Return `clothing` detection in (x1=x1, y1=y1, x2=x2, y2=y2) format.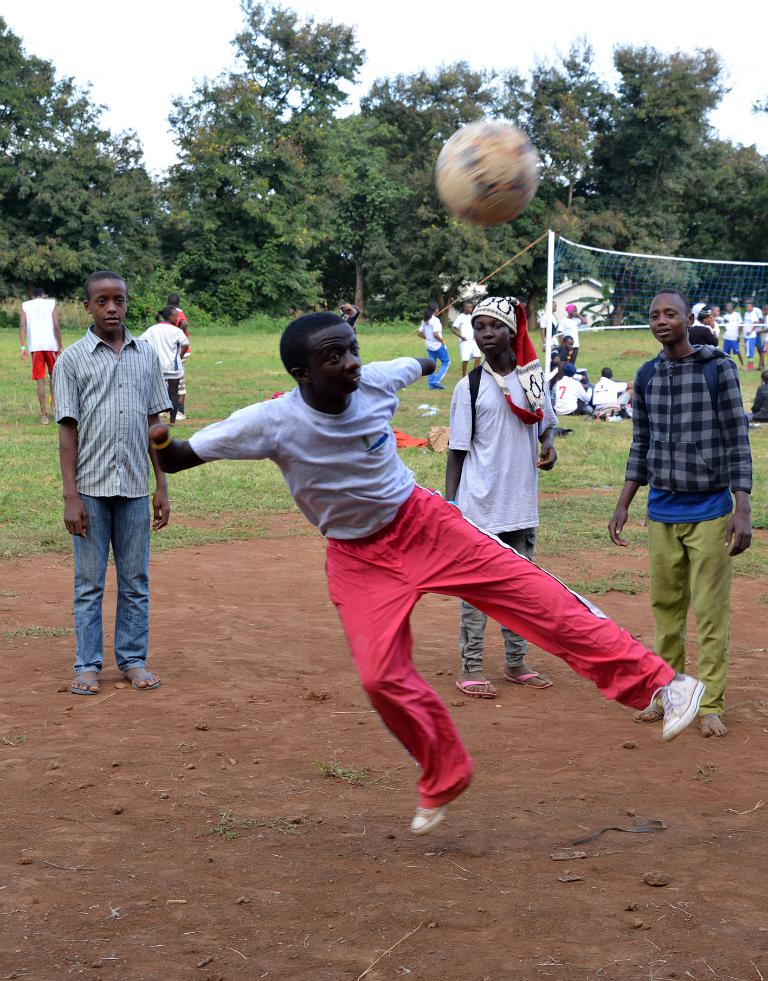
(x1=451, y1=315, x2=477, y2=368).
